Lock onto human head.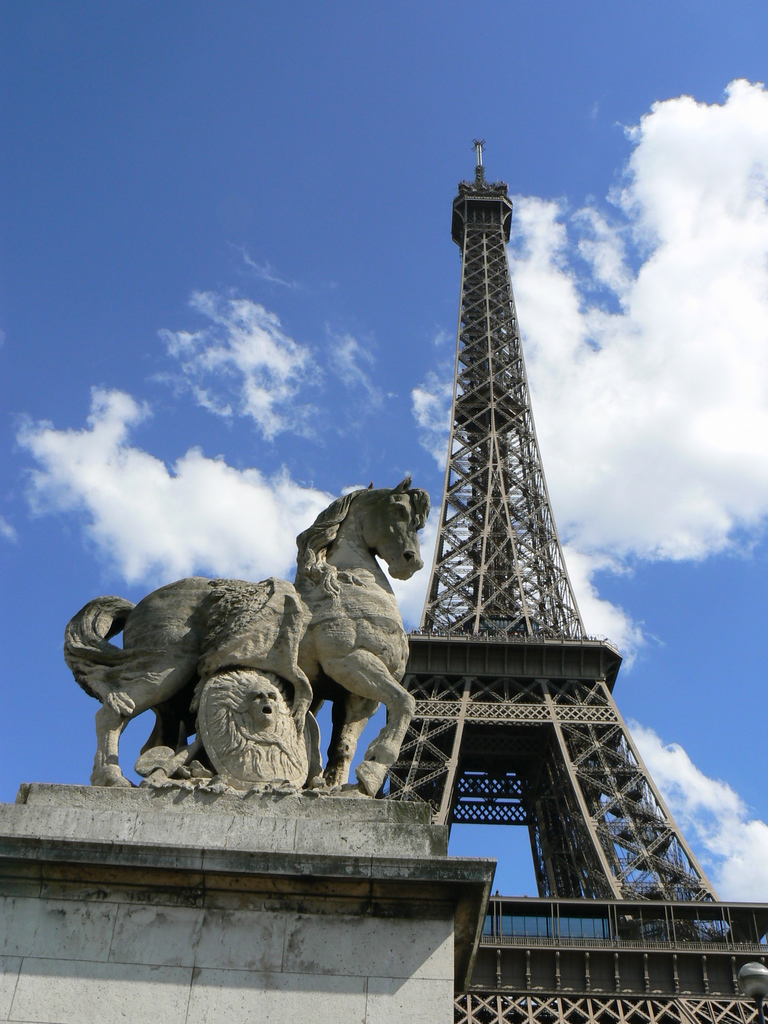
Locked: [244, 682, 277, 722].
